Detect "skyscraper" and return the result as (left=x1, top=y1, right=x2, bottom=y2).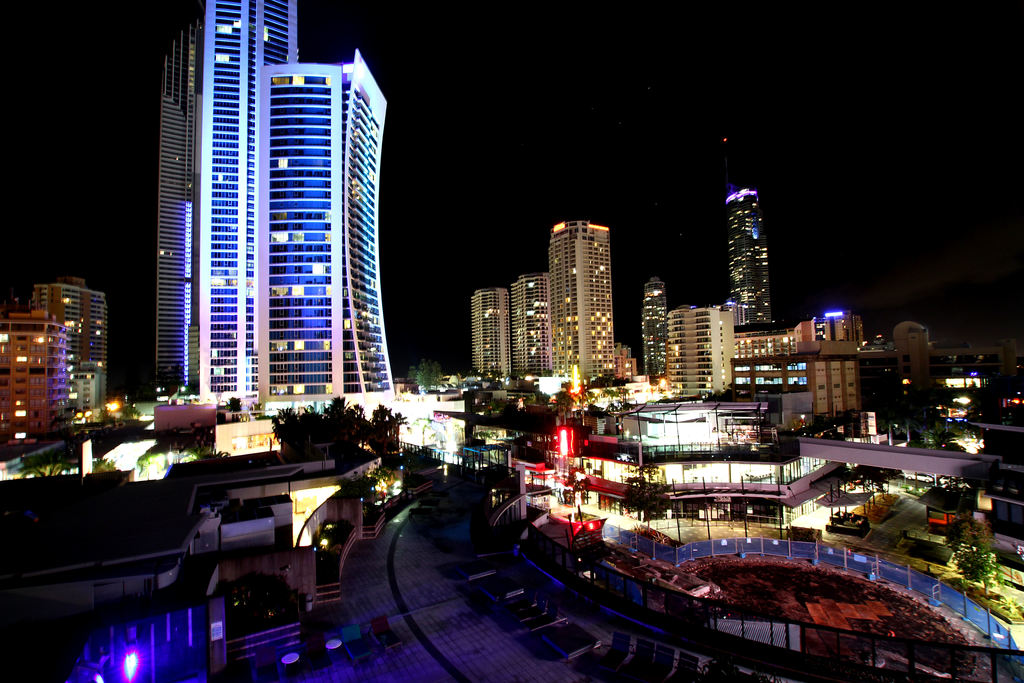
(left=633, top=285, right=669, bottom=375).
